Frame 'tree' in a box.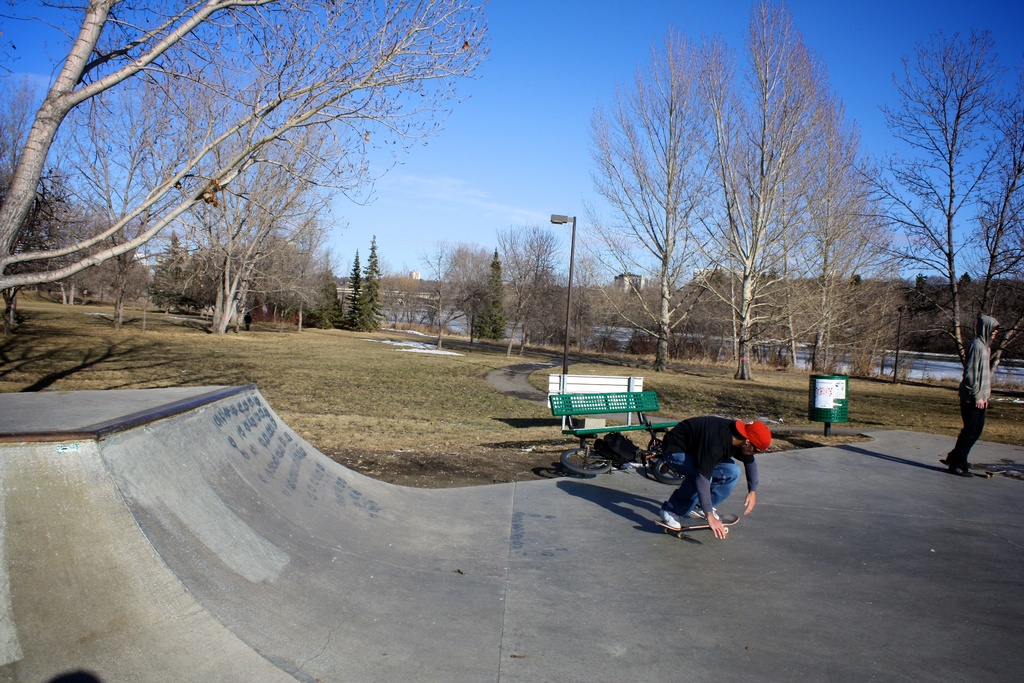
region(850, 15, 1023, 393).
